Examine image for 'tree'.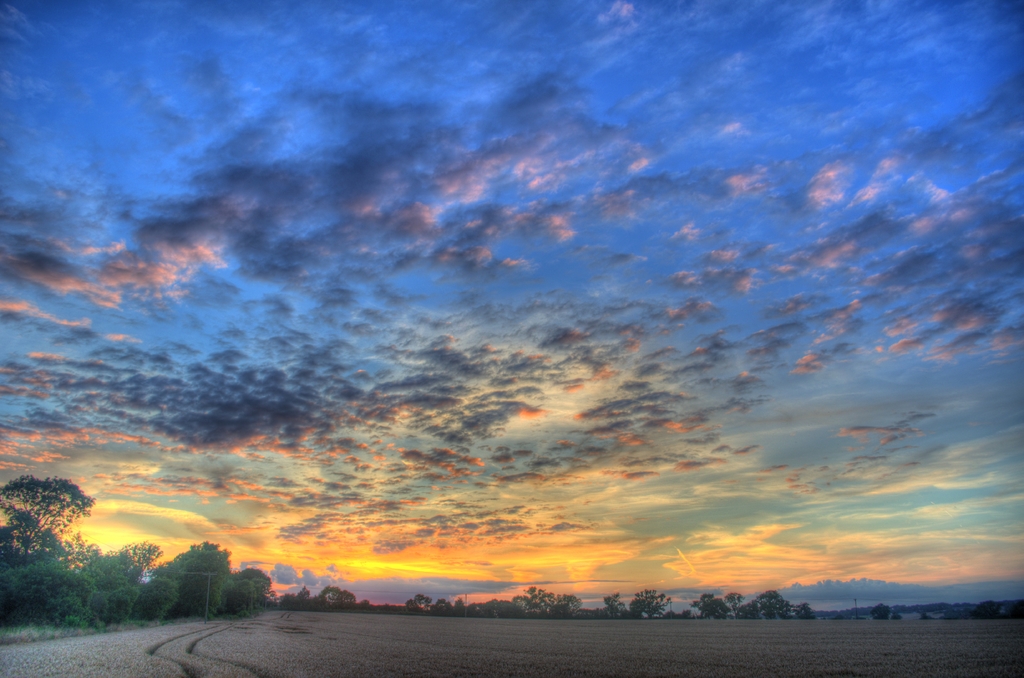
Examination result: 724:591:748:615.
